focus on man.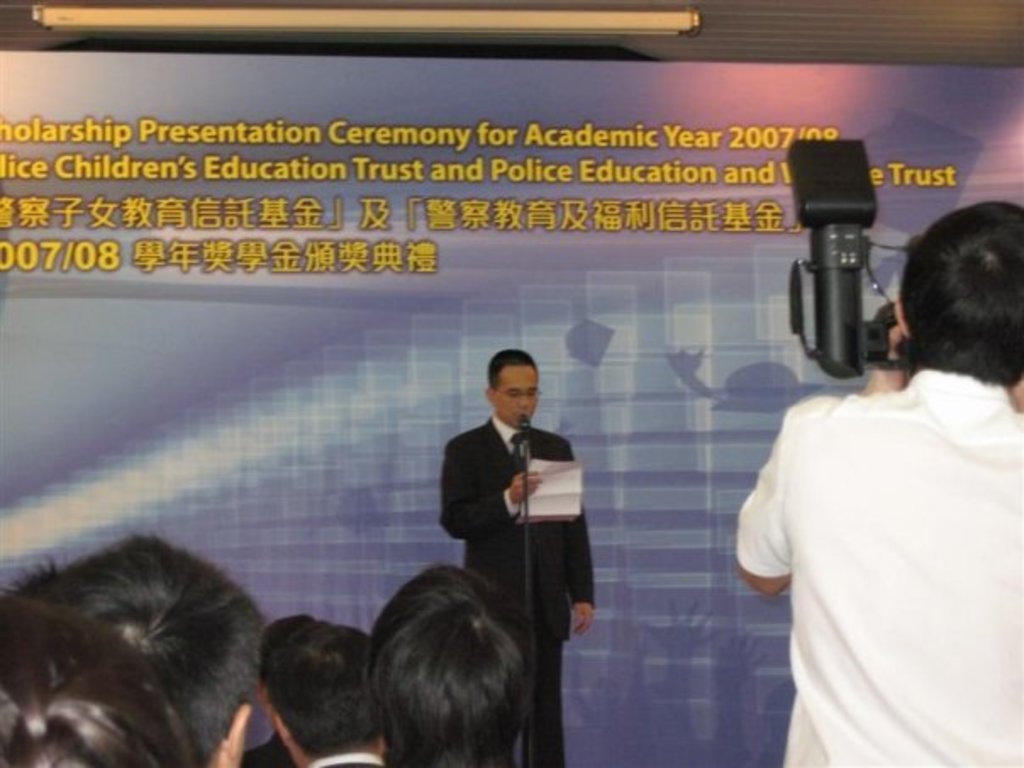
Focused at box(719, 195, 1023, 754).
